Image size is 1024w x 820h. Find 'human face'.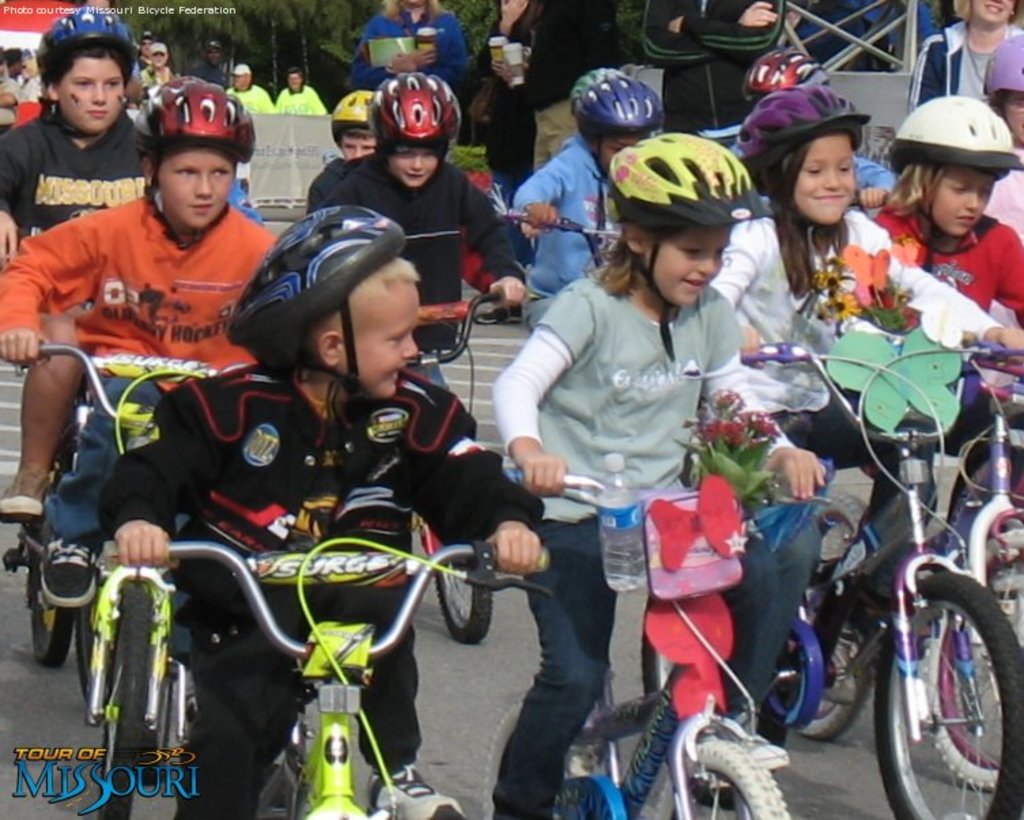
137/37/148/52.
